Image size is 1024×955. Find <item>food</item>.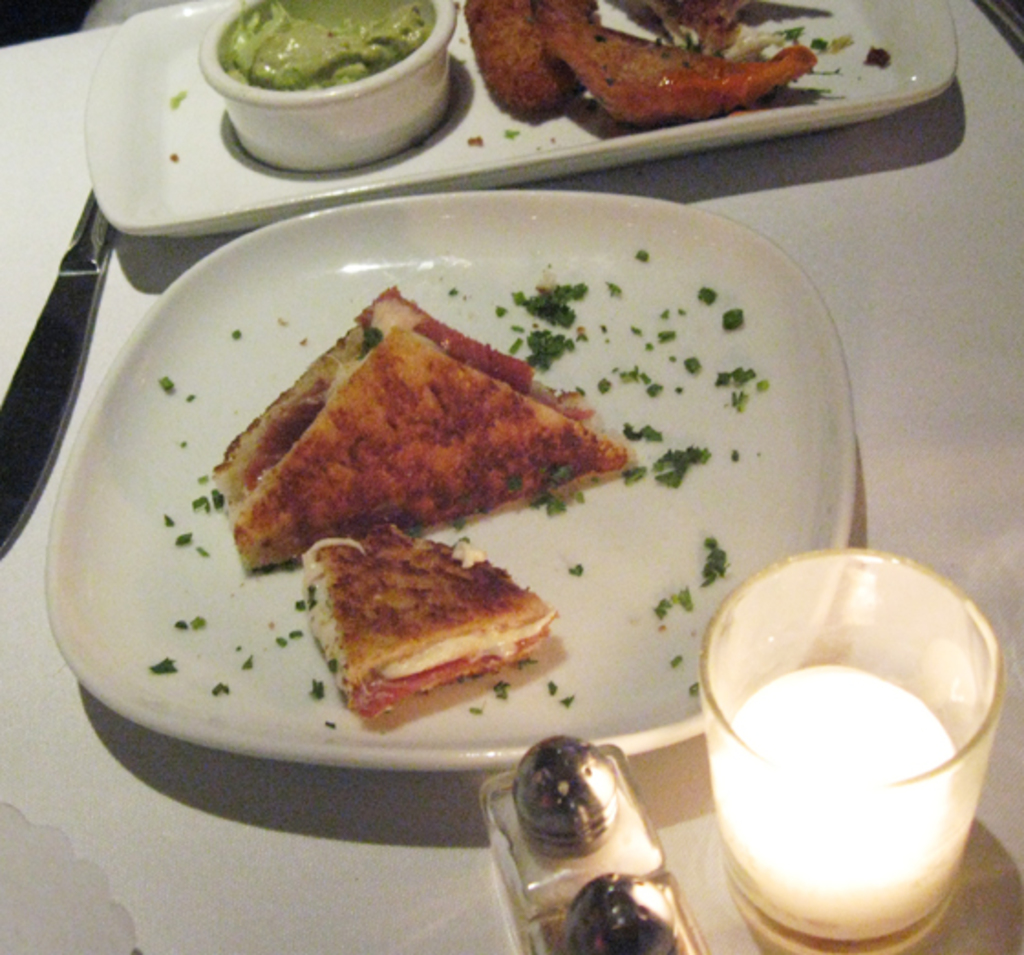
BBox(203, 0, 457, 106).
